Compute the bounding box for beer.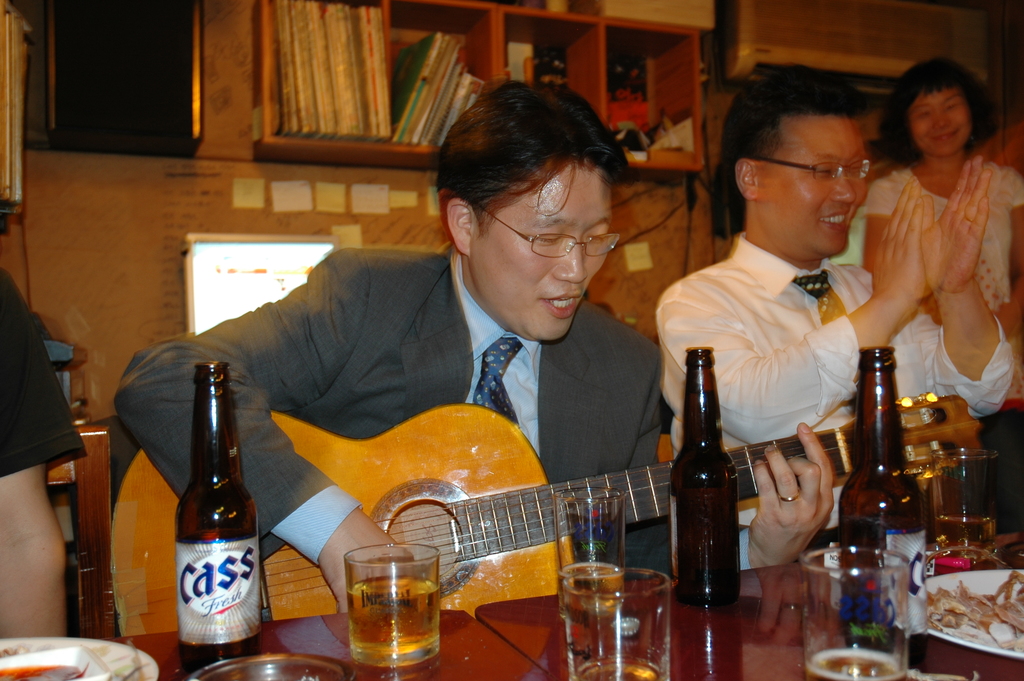
[356, 573, 444, 664].
